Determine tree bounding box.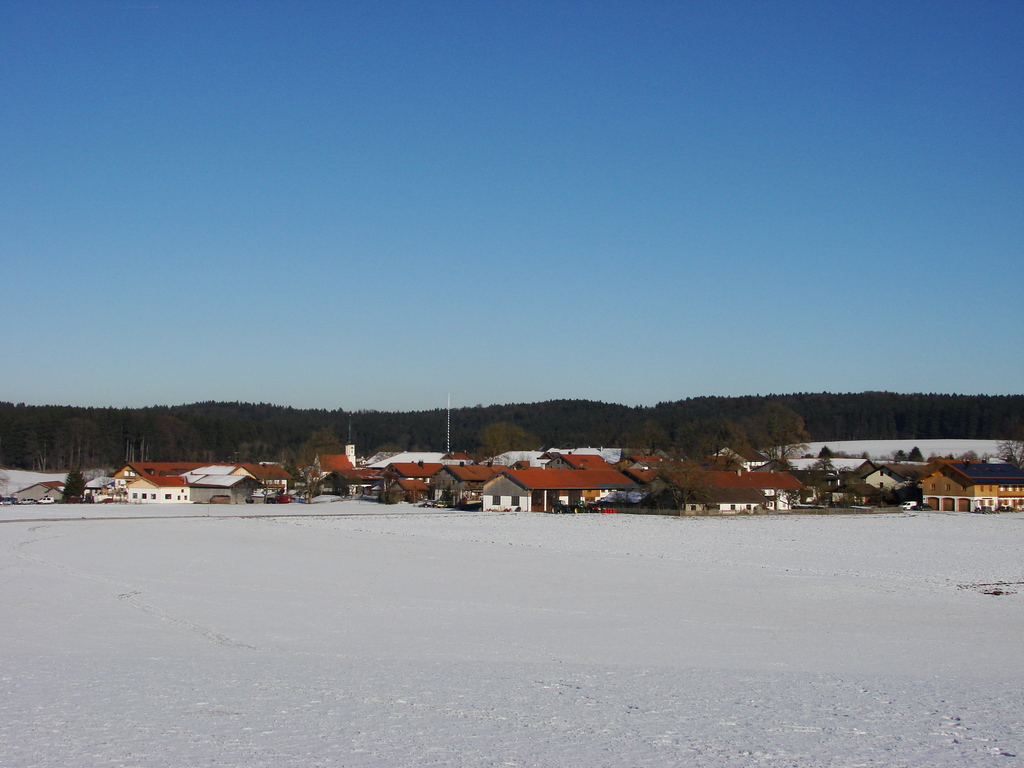
Determined: 613, 415, 668, 461.
